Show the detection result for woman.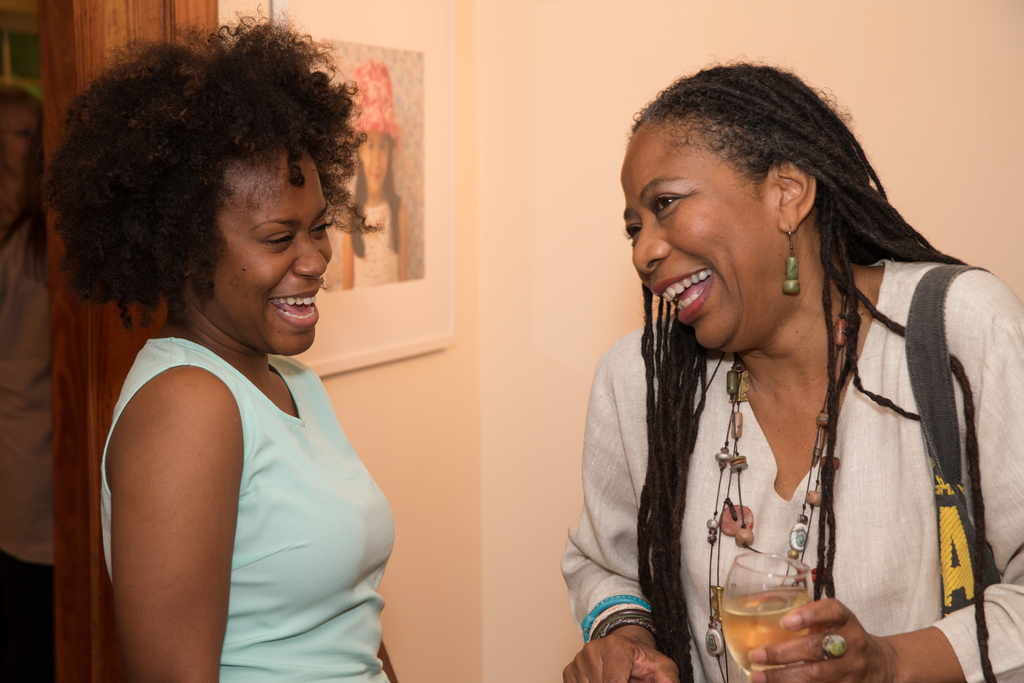
<region>557, 68, 1023, 682</region>.
